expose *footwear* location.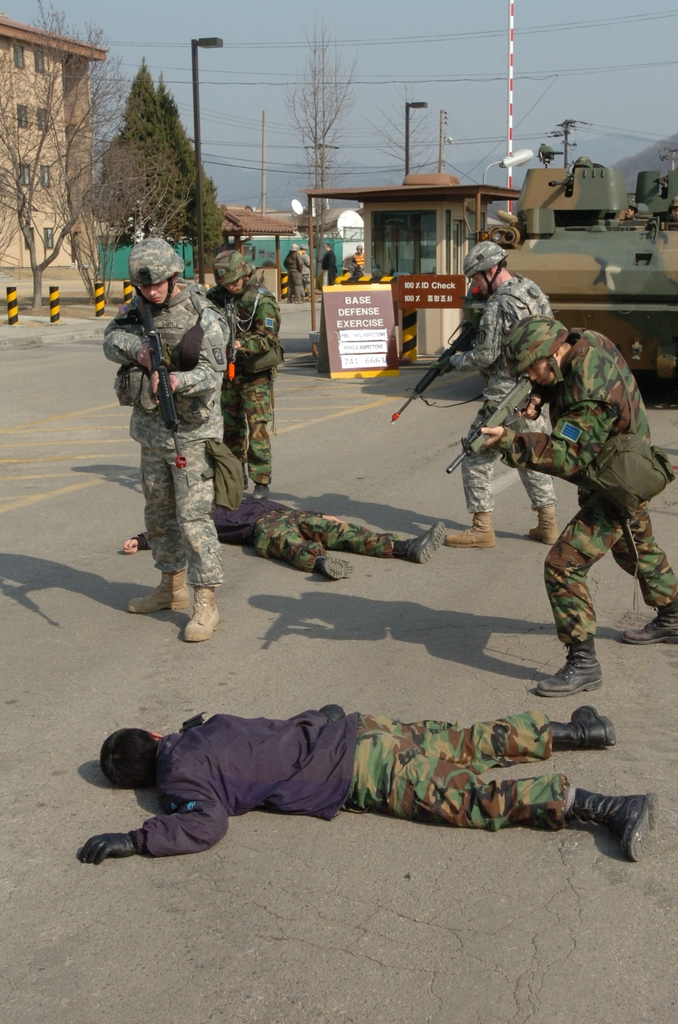
Exposed at region(528, 507, 556, 550).
